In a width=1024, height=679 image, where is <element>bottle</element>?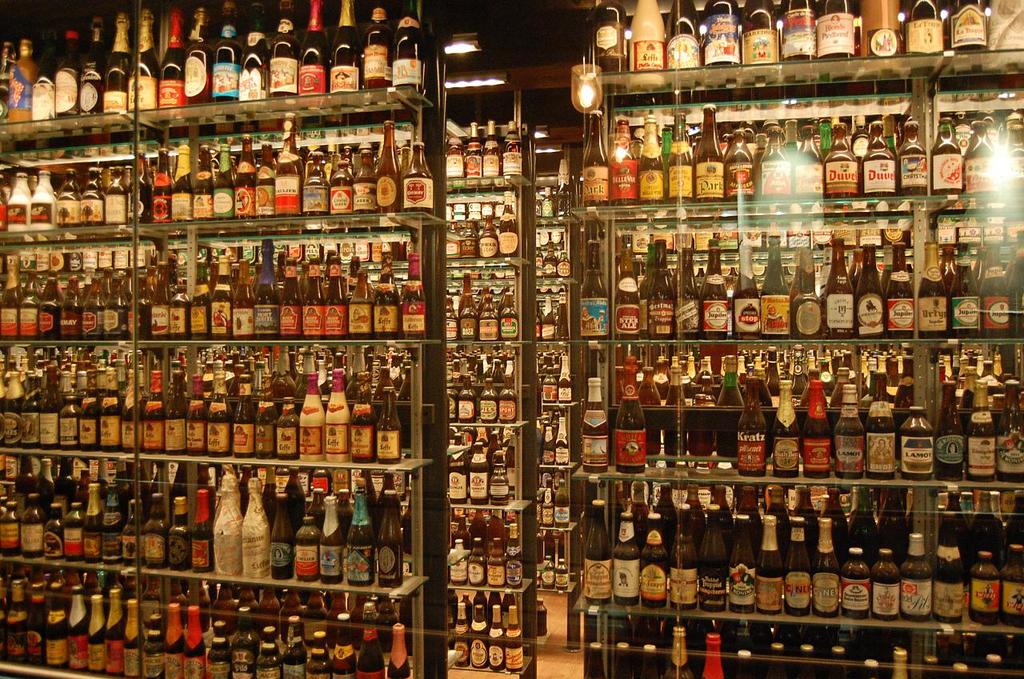
[300,369,324,462].
